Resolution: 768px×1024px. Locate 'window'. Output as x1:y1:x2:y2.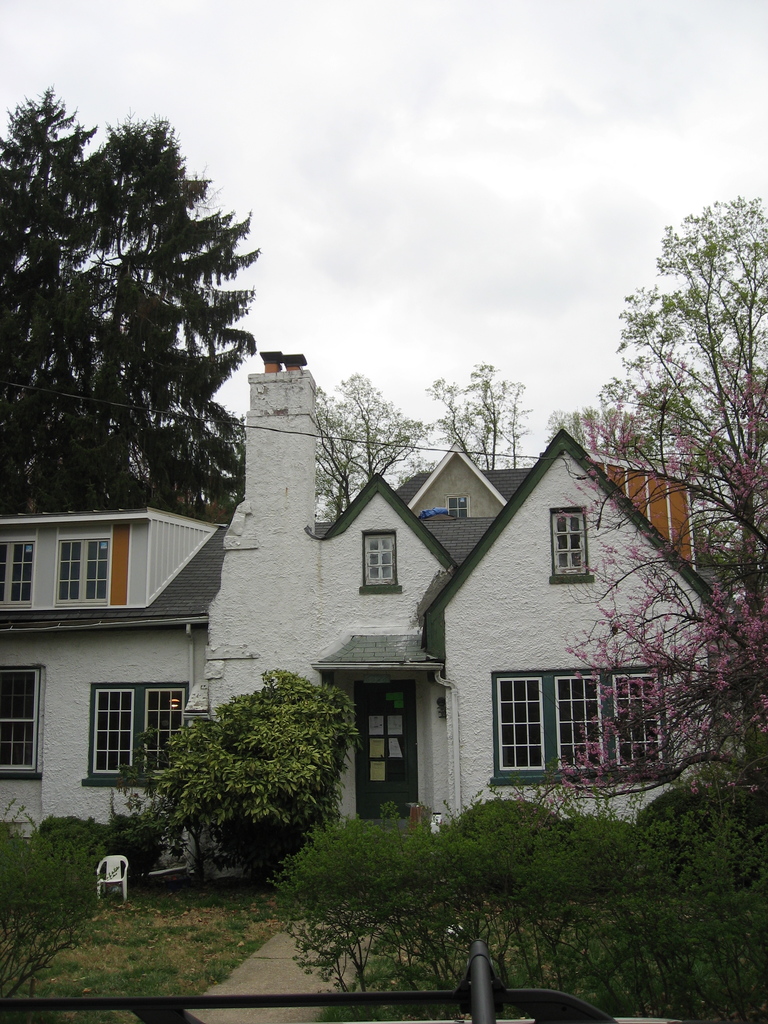
2:668:45:783.
